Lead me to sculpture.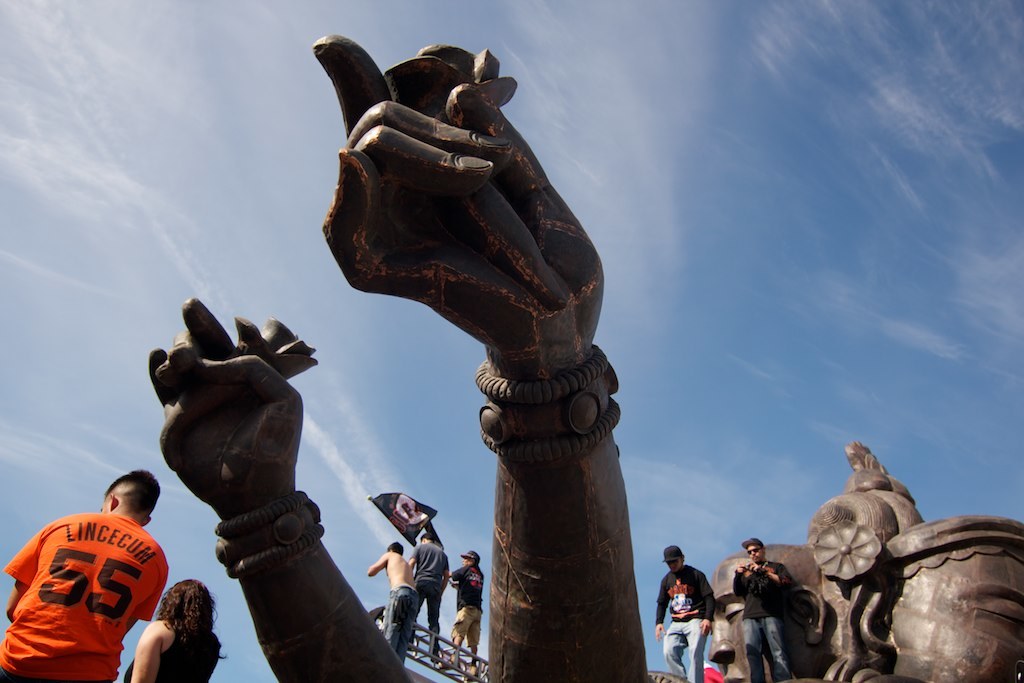
Lead to [144,25,1023,680].
